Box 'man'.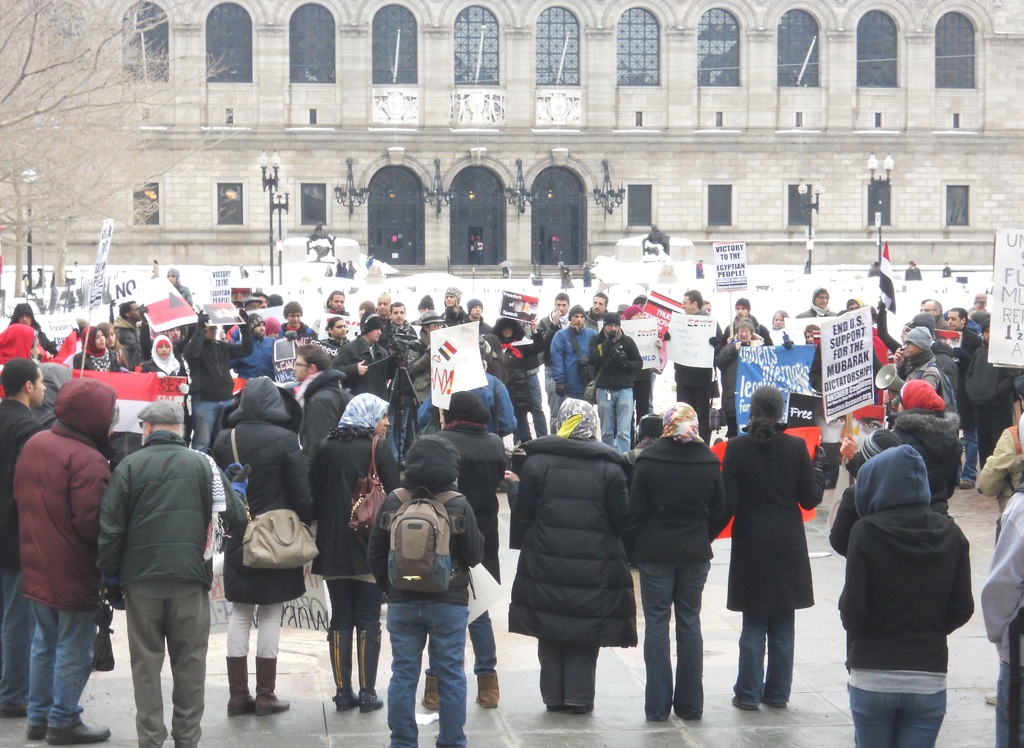
Rect(113, 303, 142, 371).
